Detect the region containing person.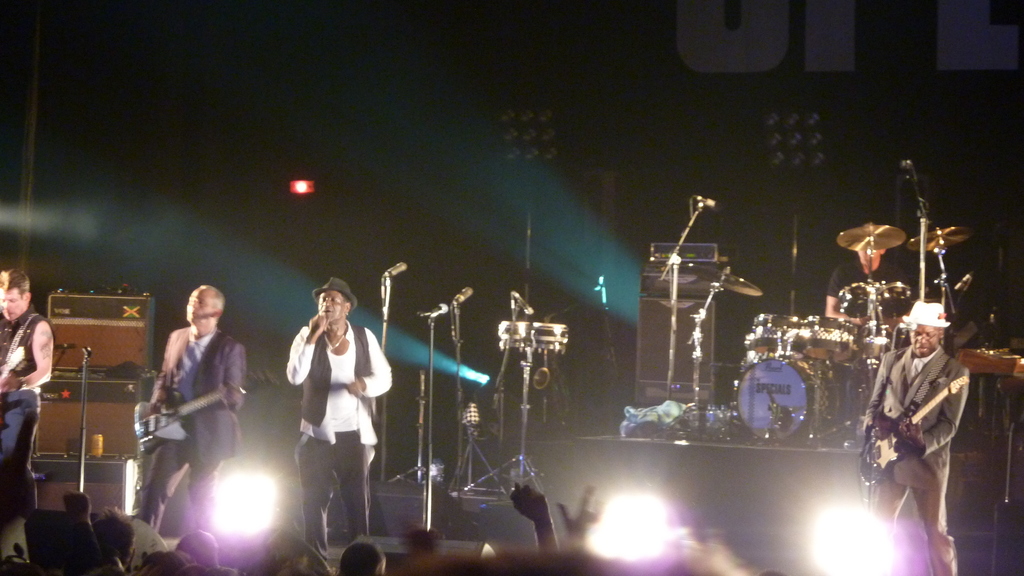
{"x1": 133, "y1": 547, "x2": 197, "y2": 575}.
